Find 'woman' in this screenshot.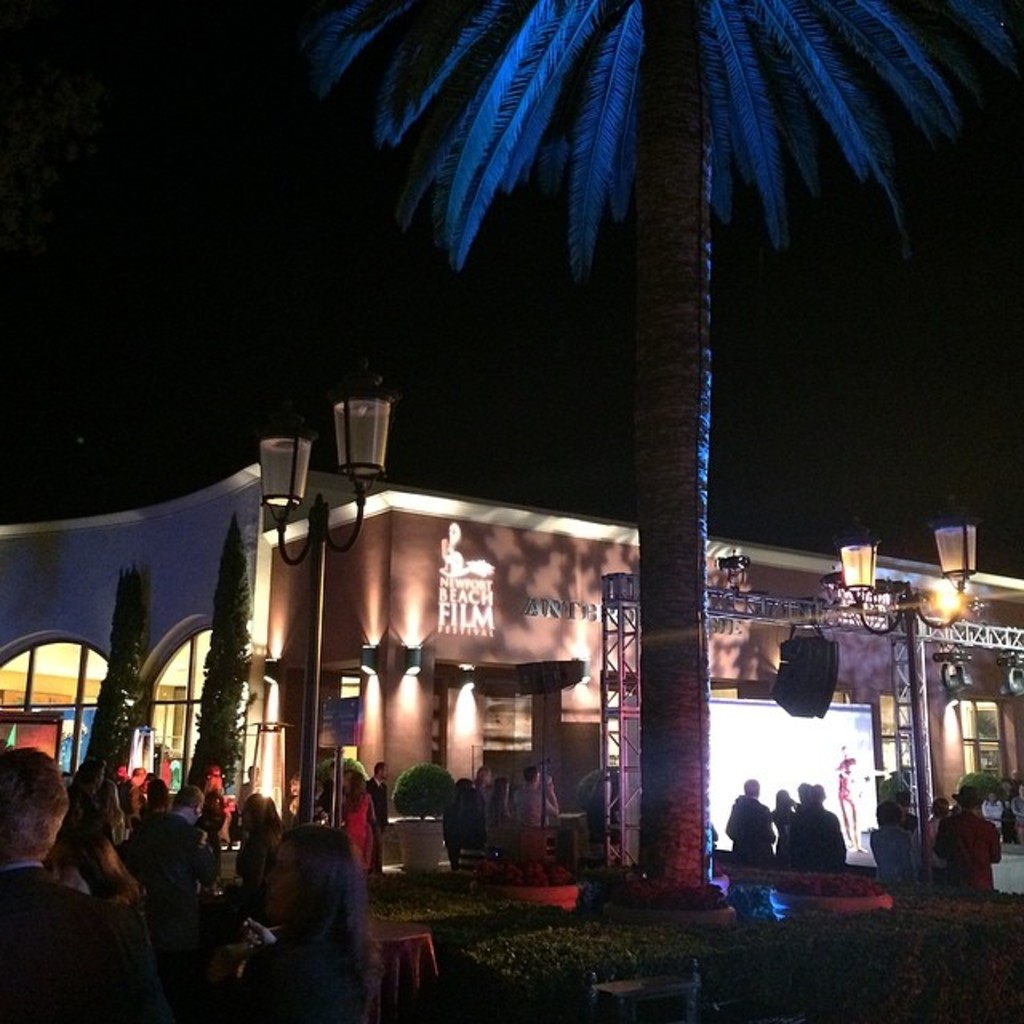
The bounding box for 'woman' is (x1=254, y1=798, x2=376, y2=994).
